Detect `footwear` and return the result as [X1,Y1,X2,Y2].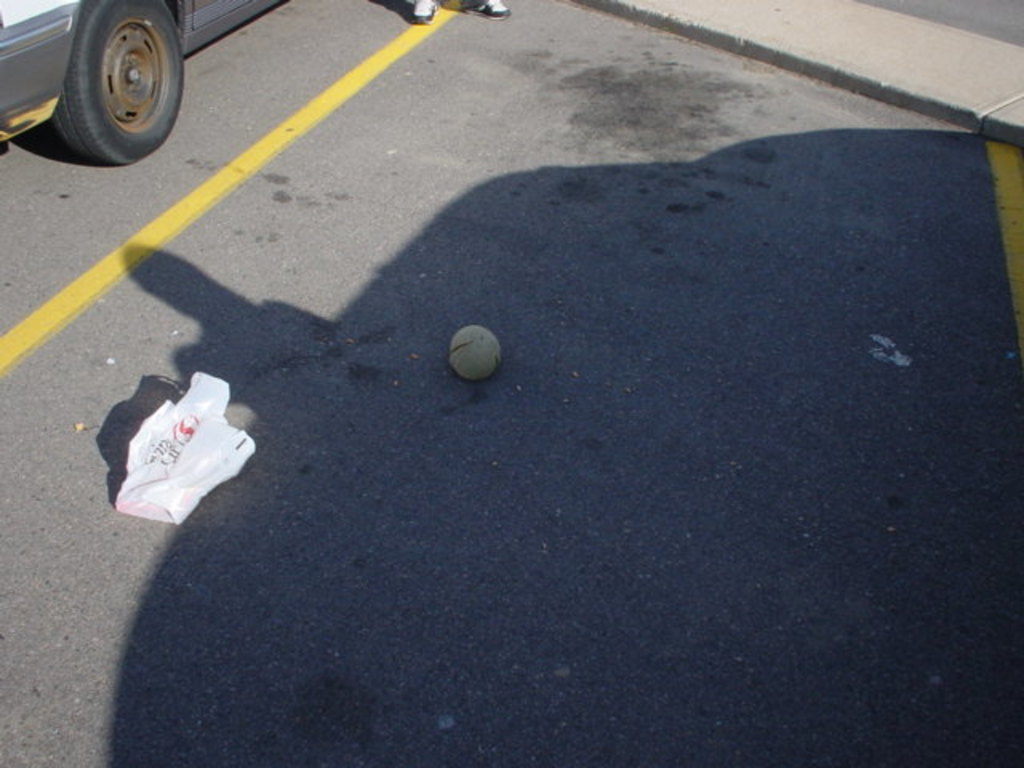
[410,0,437,21].
